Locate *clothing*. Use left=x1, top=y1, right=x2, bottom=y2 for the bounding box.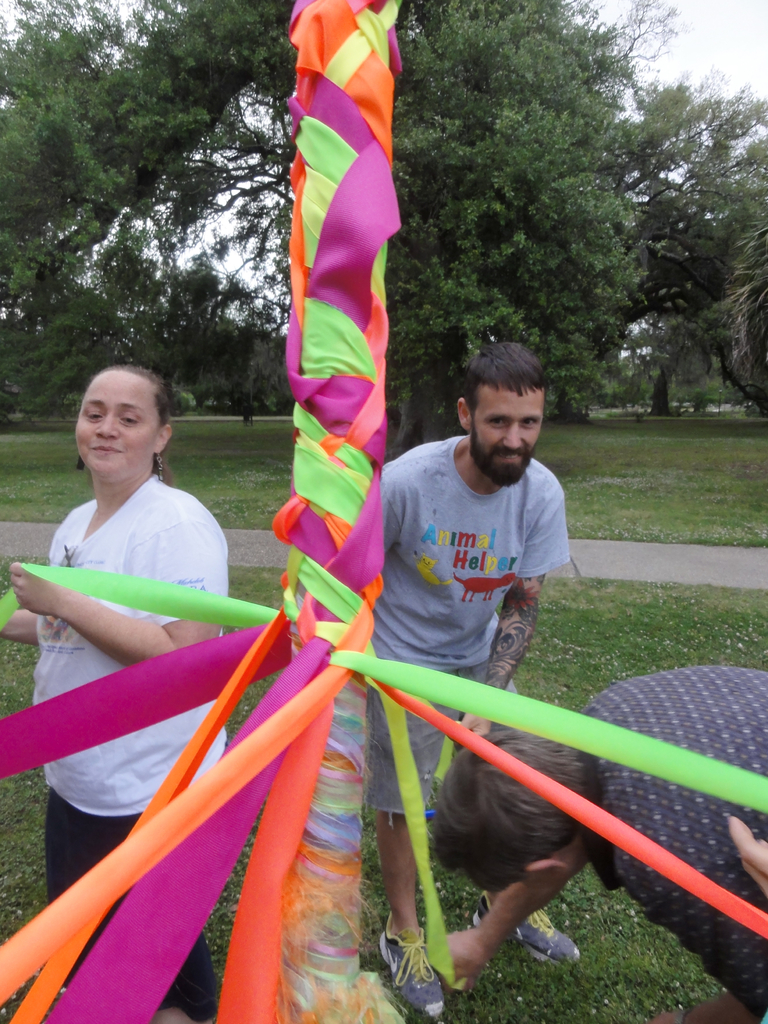
left=25, top=475, right=226, bottom=1023.
